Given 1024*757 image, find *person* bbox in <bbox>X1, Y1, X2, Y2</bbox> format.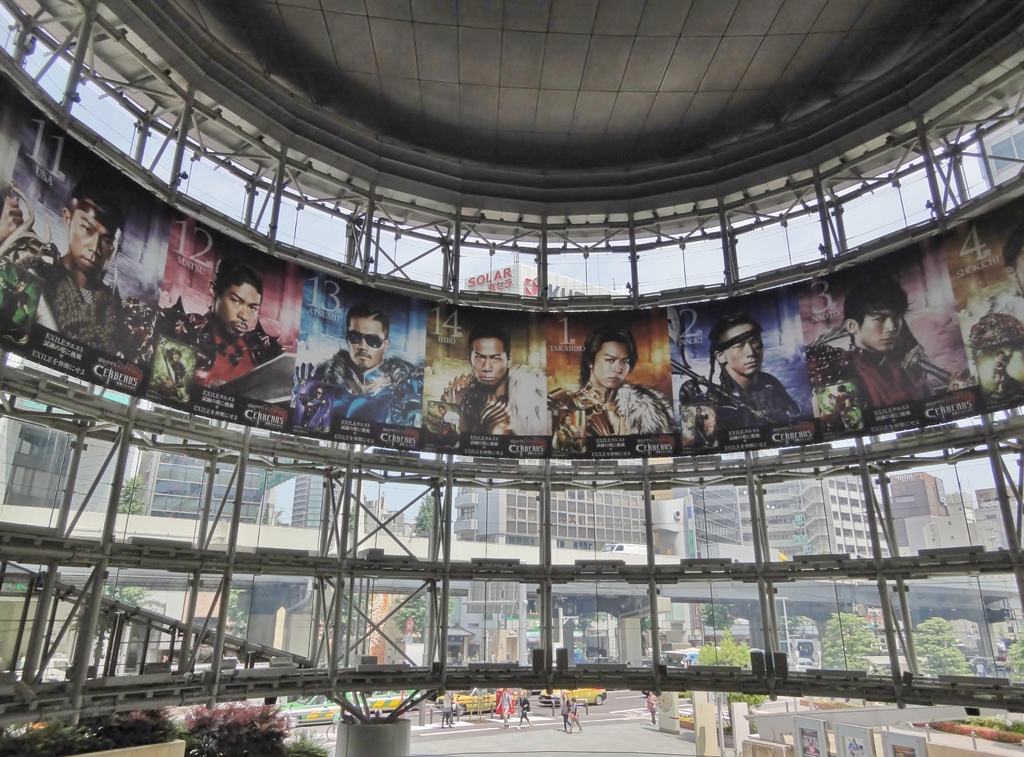
<bbox>163, 254, 291, 416</bbox>.
